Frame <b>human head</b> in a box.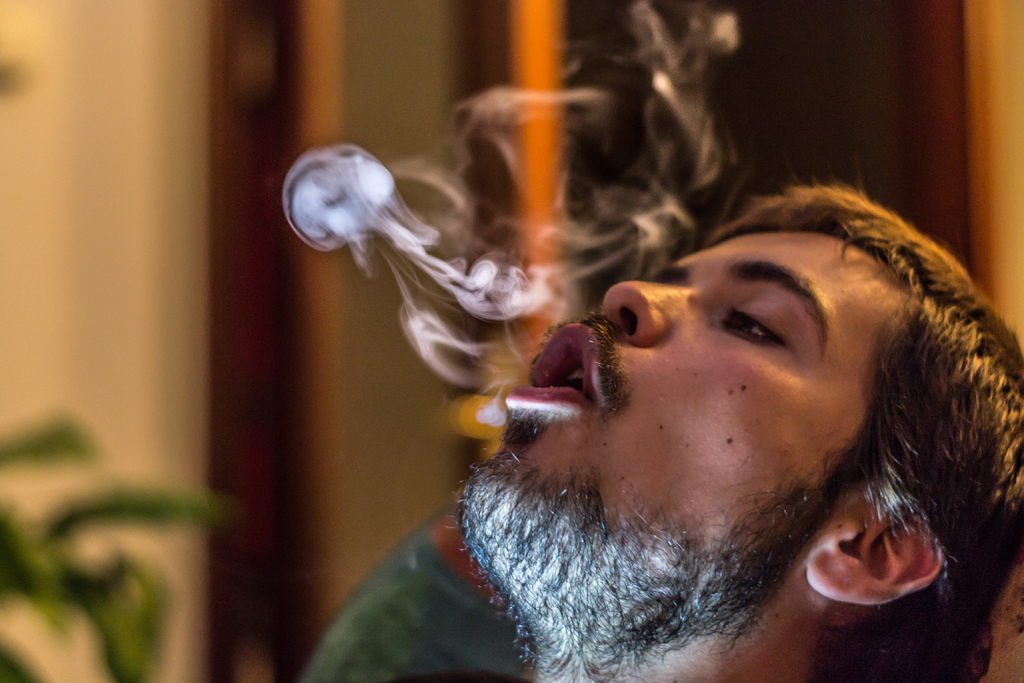
511, 182, 970, 618.
